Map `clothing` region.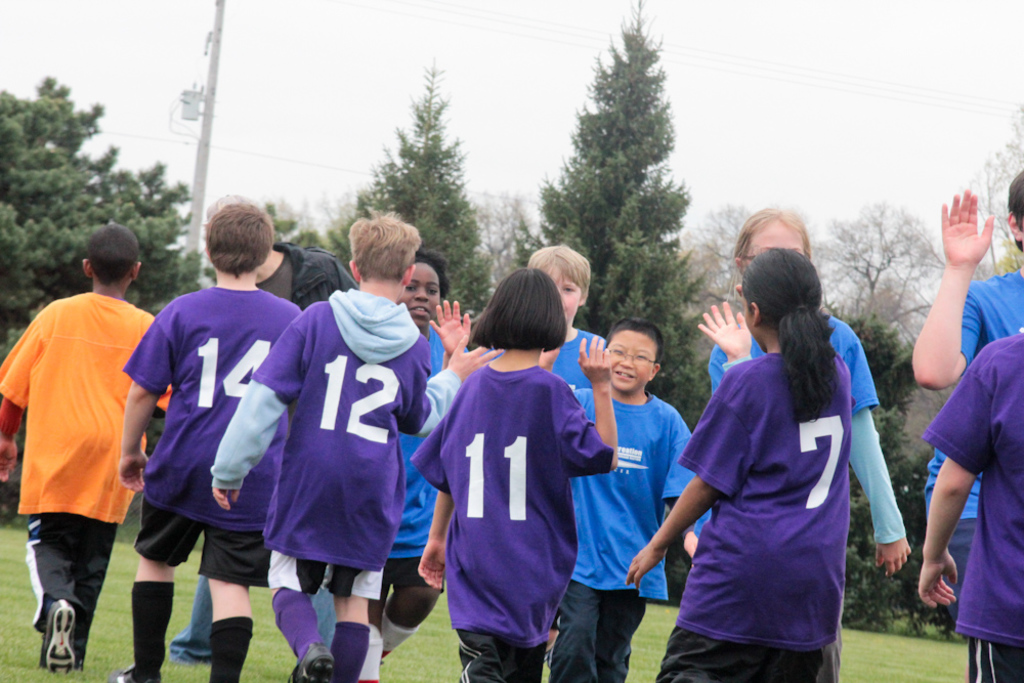
Mapped to (left=134, top=583, right=169, bottom=676).
